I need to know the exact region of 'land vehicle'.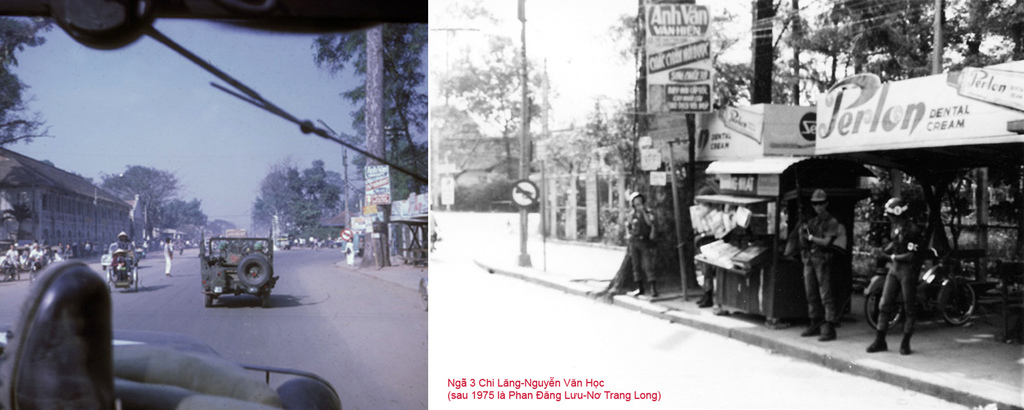
Region: [105, 248, 142, 294].
